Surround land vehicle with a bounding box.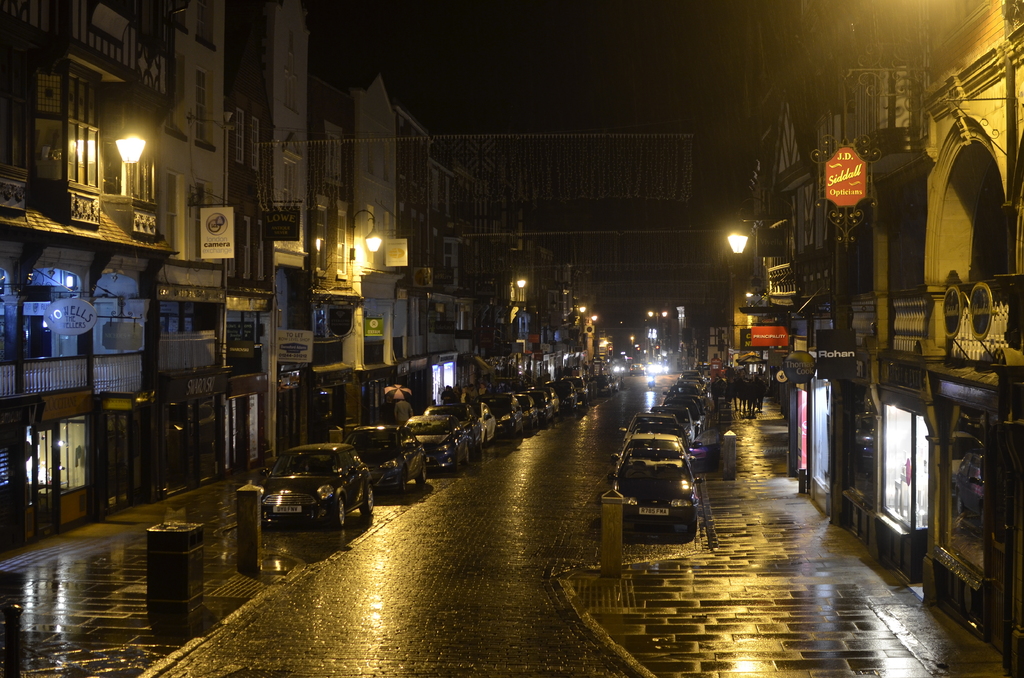
616:433:687:464.
